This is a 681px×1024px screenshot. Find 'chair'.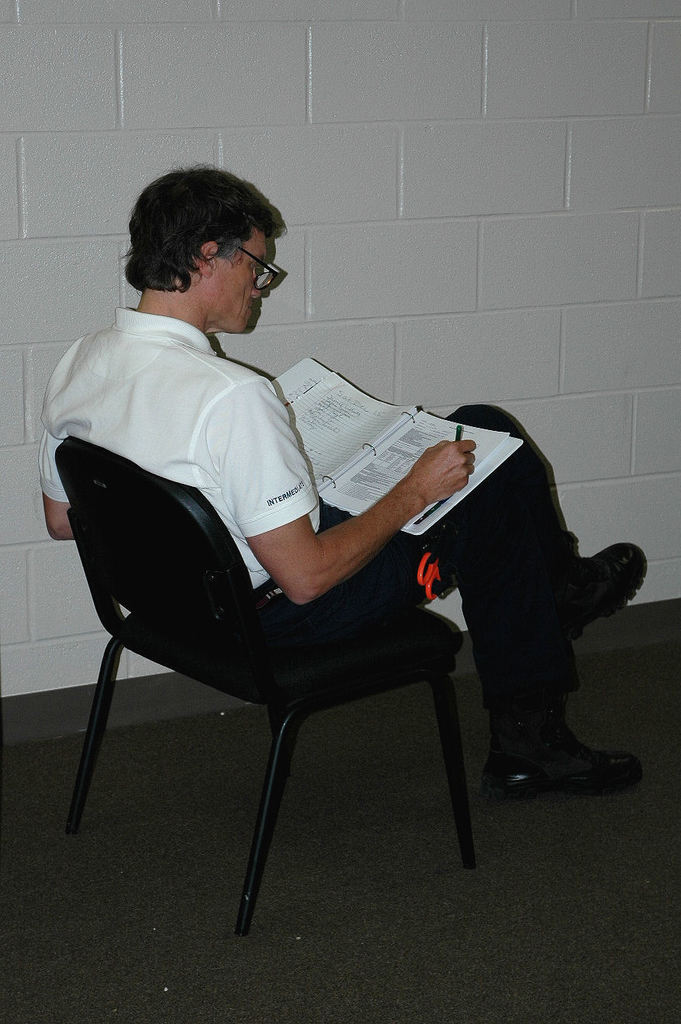
Bounding box: (left=53, top=433, right=480, bottom=940).
